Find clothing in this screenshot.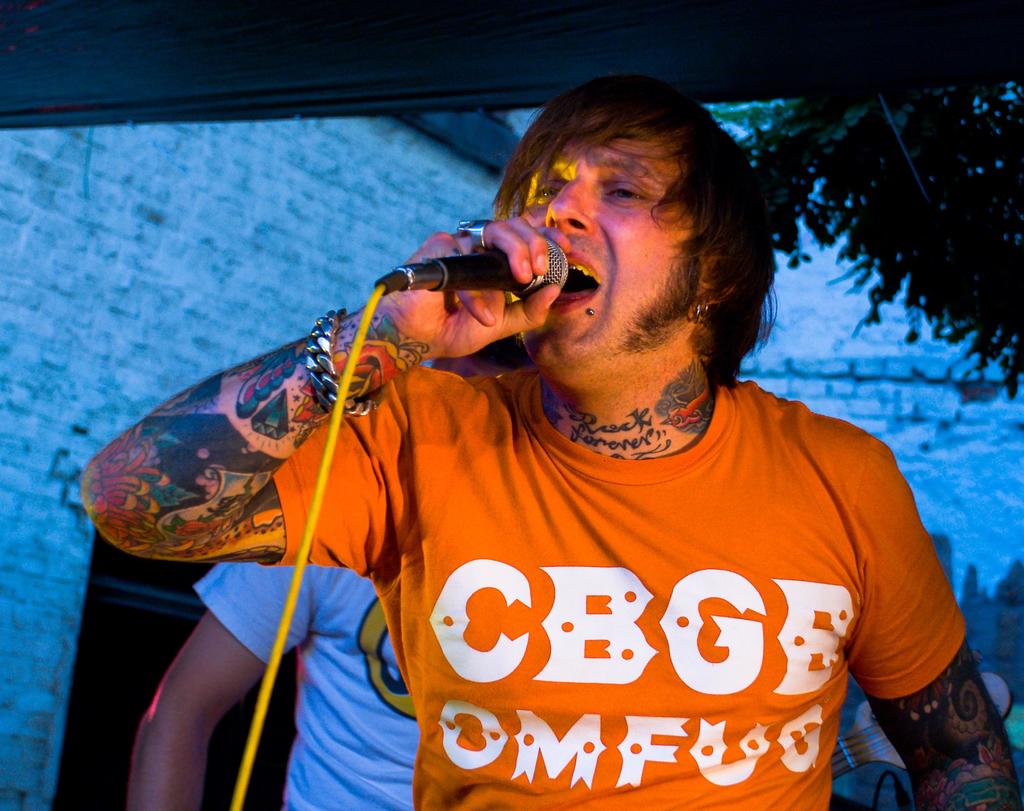
The bounding box for clothing is pyautogui.locateOnScreen(192, 556, 421, 810).
